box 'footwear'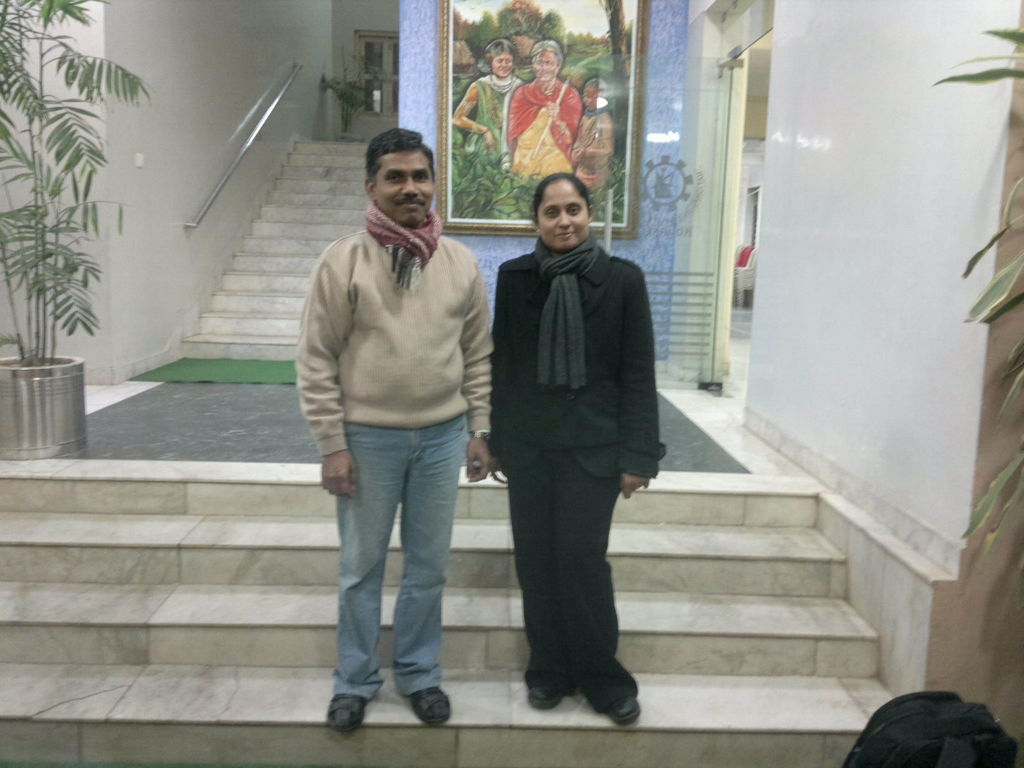
select_region(406, 687, 452, 726)
